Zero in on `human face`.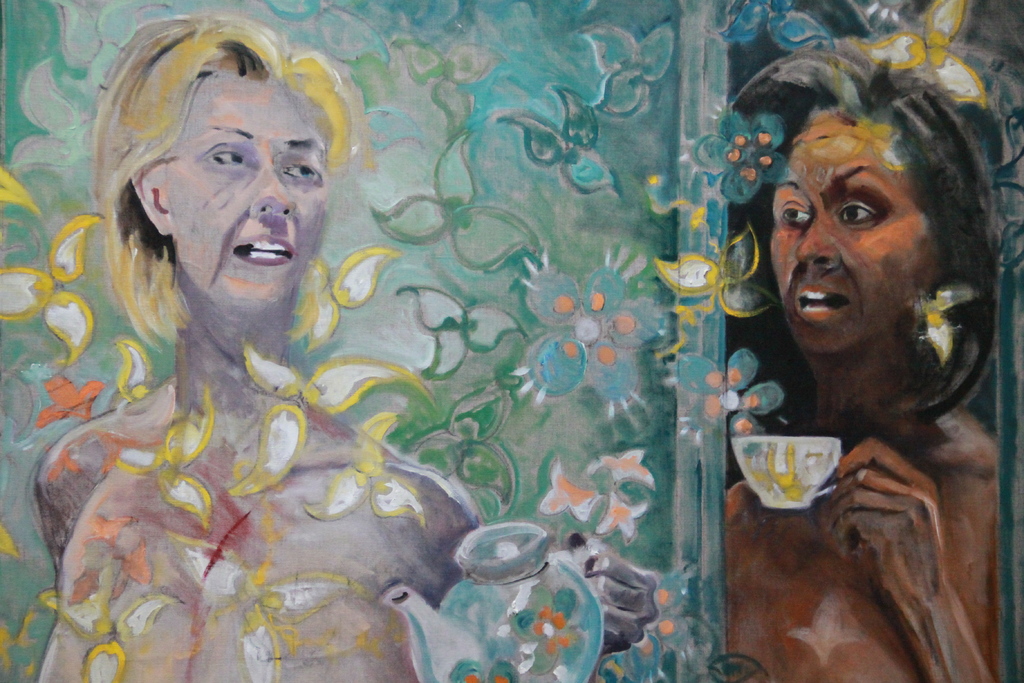
Zeroed in: 772:106:943:350.
